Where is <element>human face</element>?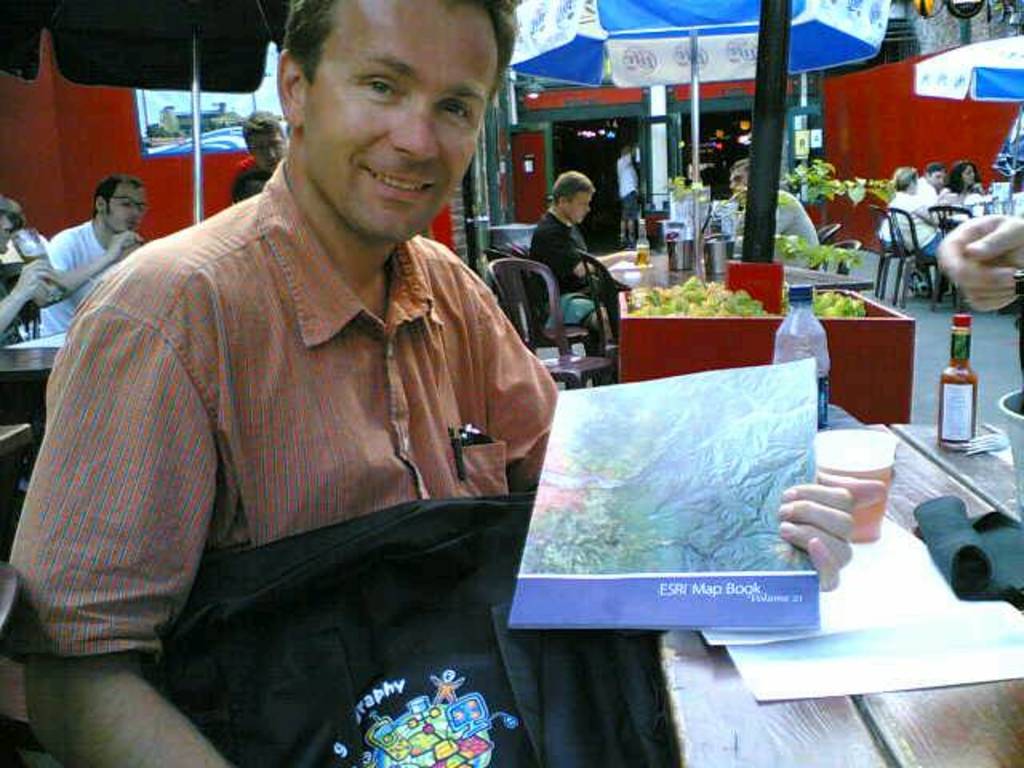
l=101, t=178, r=147, b=238.
